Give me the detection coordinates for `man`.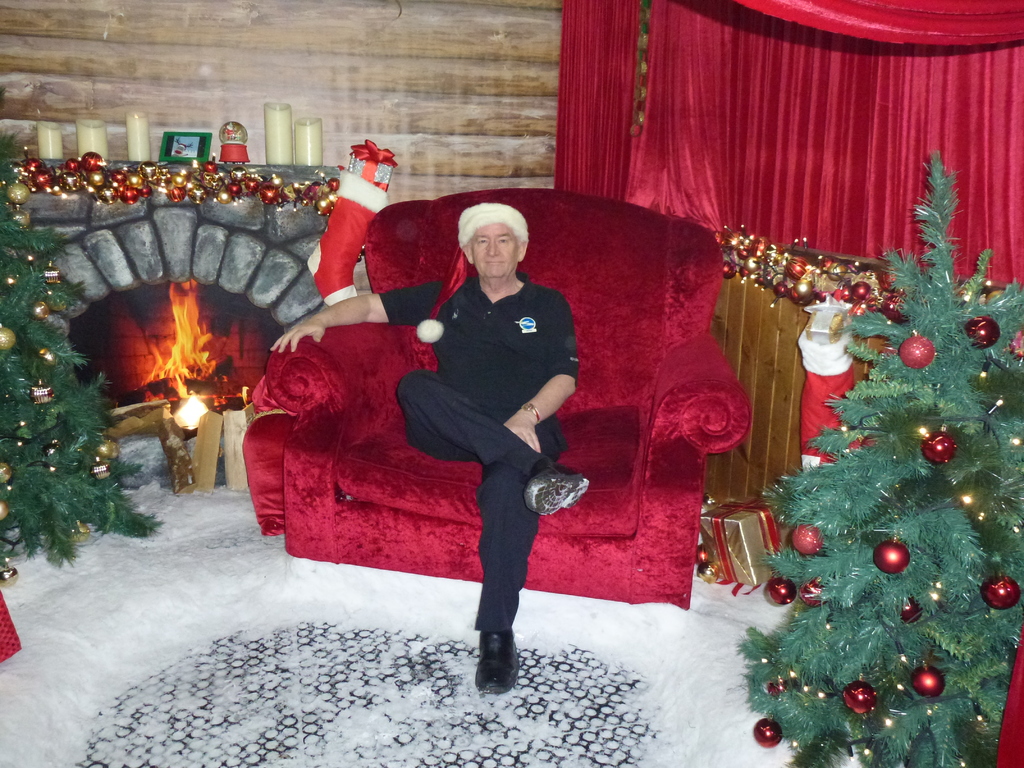
rect(296, 186, 634, 675).
